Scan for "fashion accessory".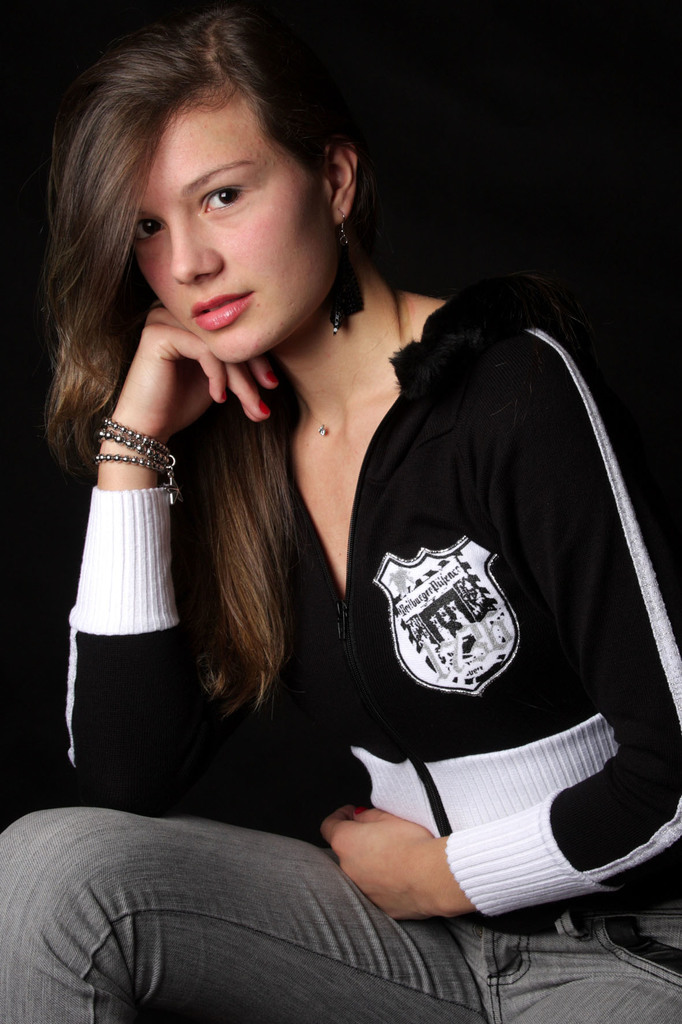
Scan result: detection(298, 295, 389, 435).
